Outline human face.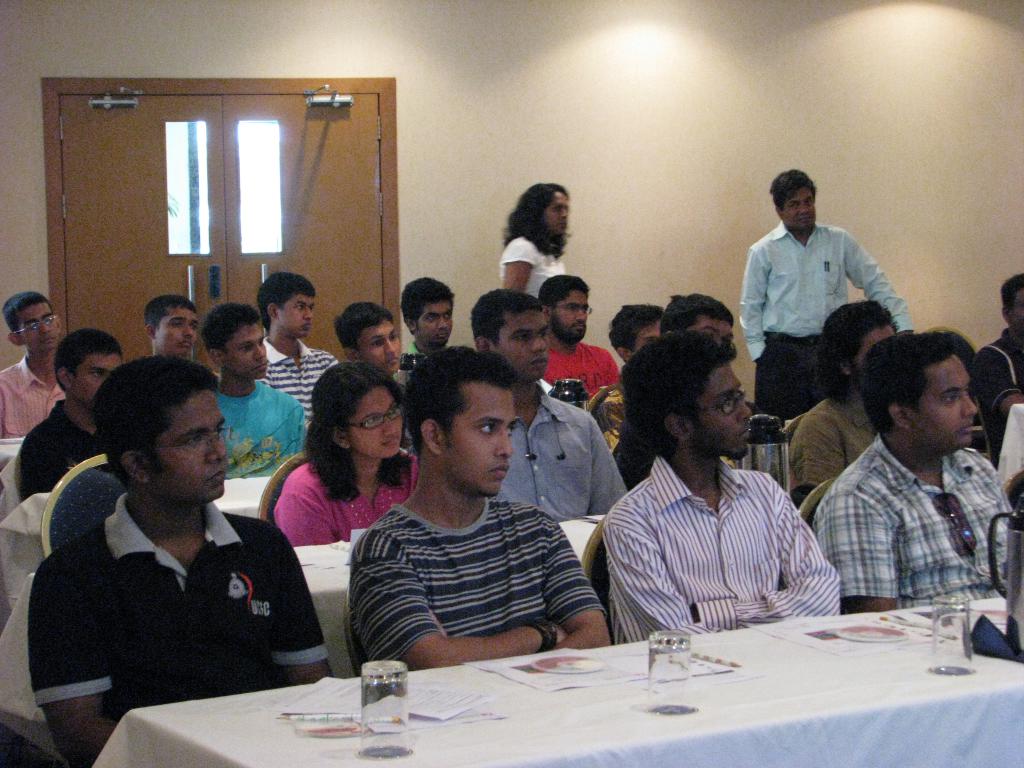
Outline: 691/318/739/358.
